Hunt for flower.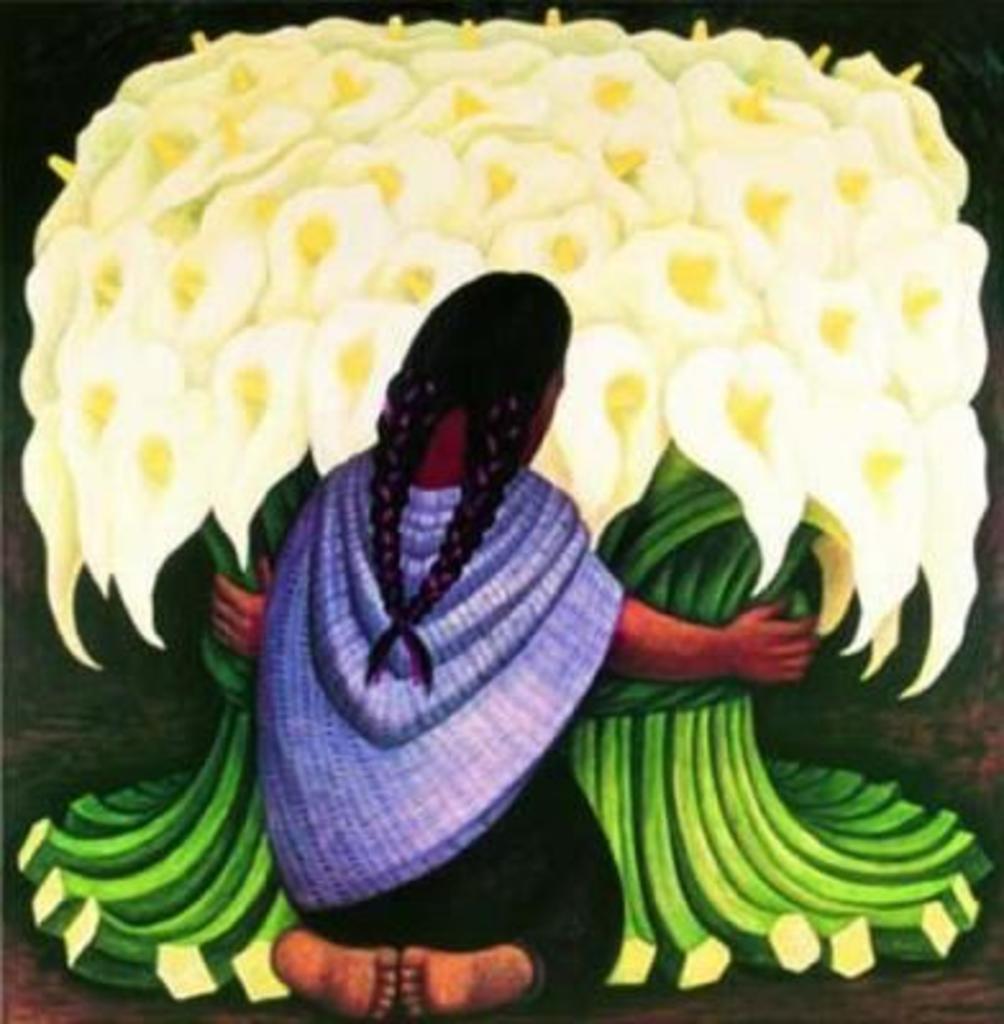
Hunted down at [x1=484, y1=192, x2=625, y2=323].
